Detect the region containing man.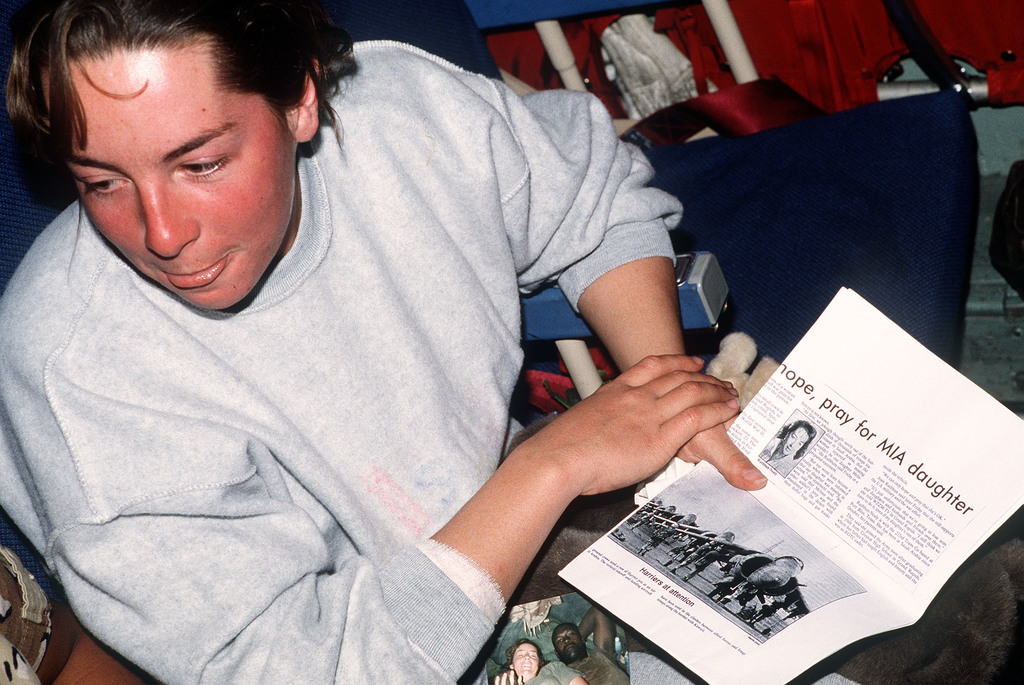
x1=8 y1=0 x2=797 y2=665.
